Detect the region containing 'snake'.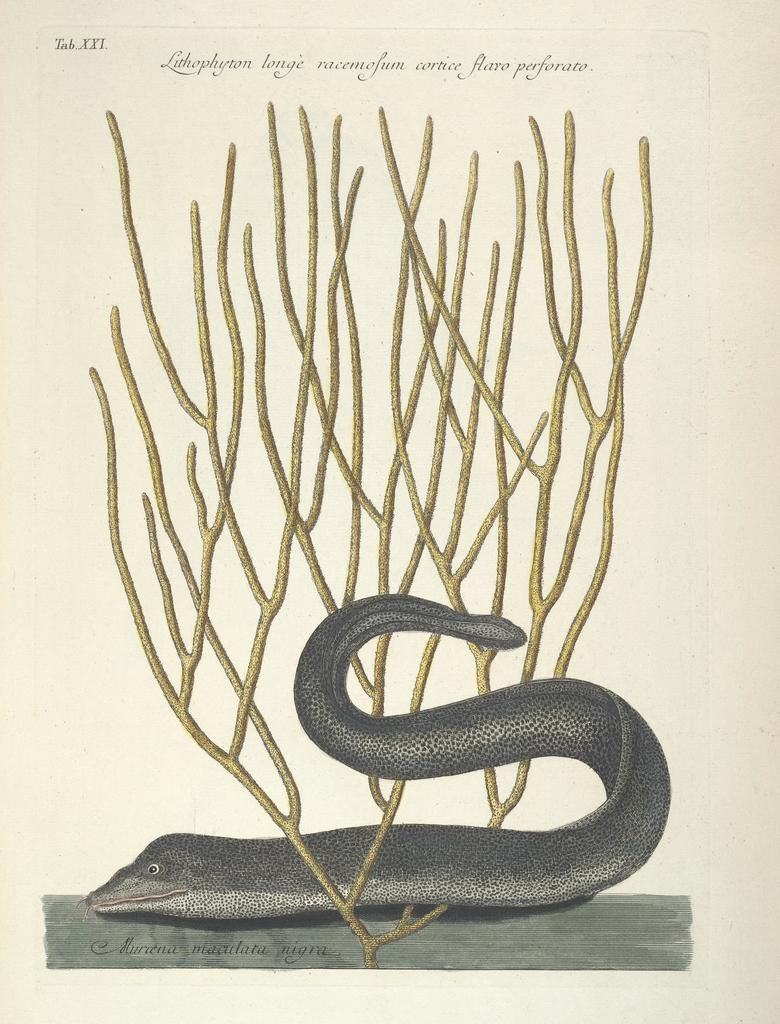
(78,584,674,931).
